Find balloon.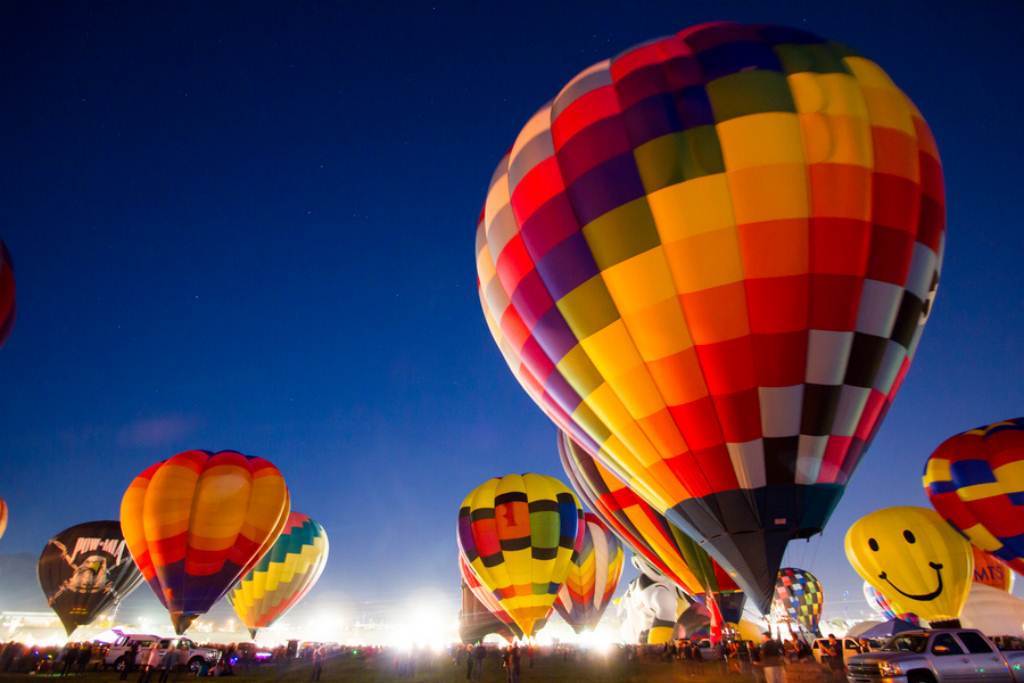
Rect(959, 588, 1023, 640).
